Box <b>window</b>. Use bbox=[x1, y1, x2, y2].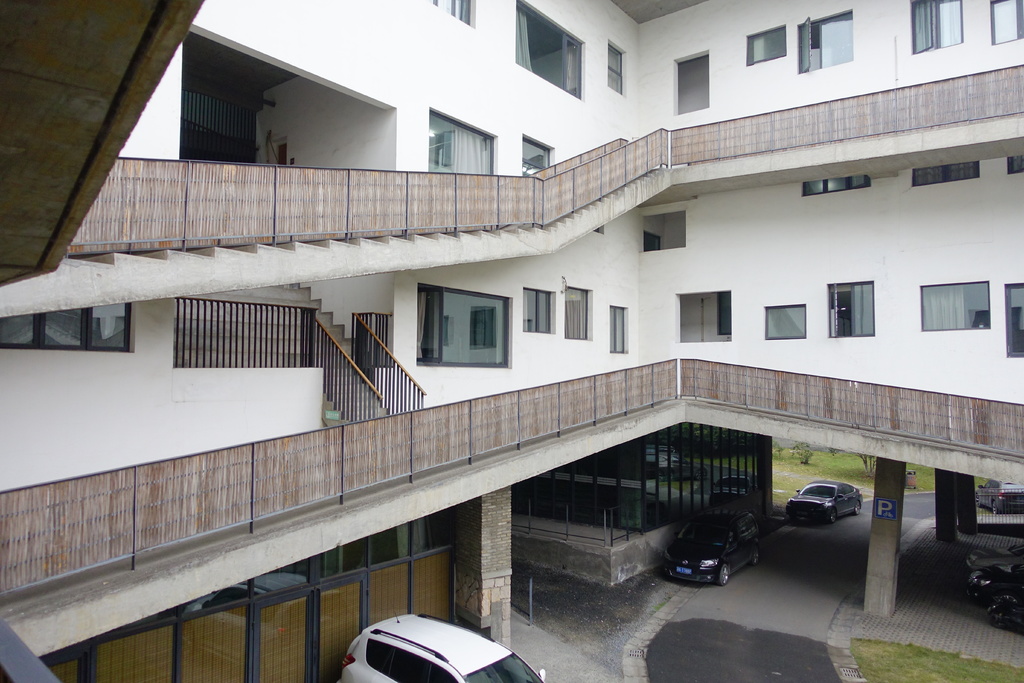
bbox=[415, 285, 515, 370].
